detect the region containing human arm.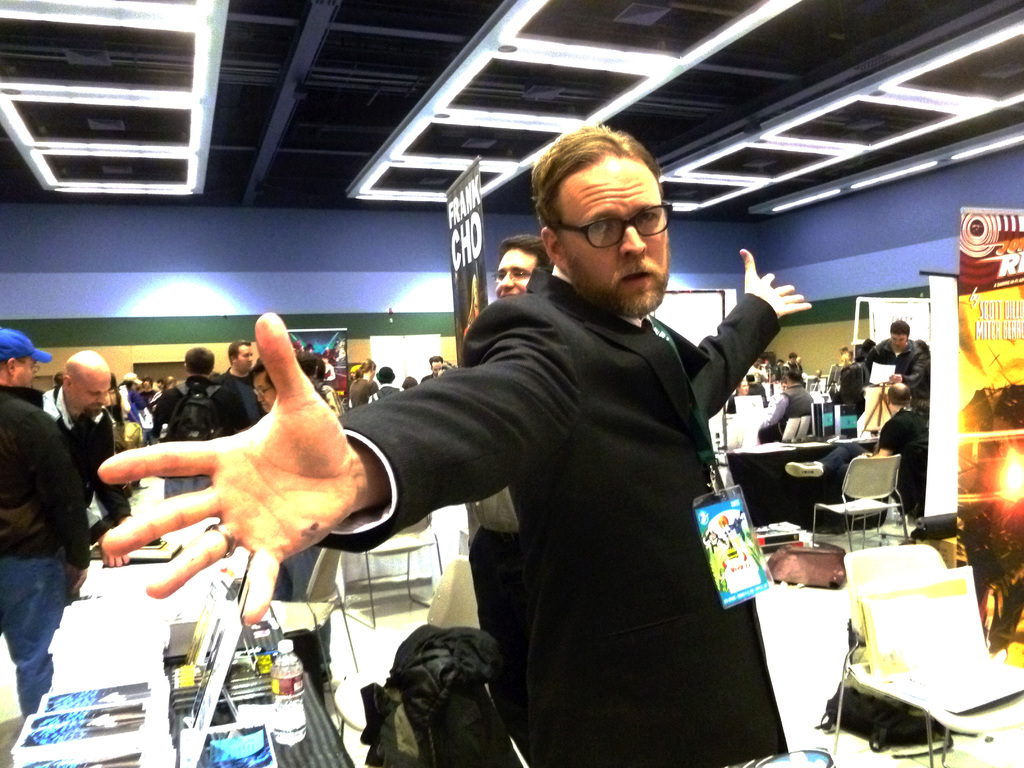
x1=25 y1=408 x2=93 y2=595.
